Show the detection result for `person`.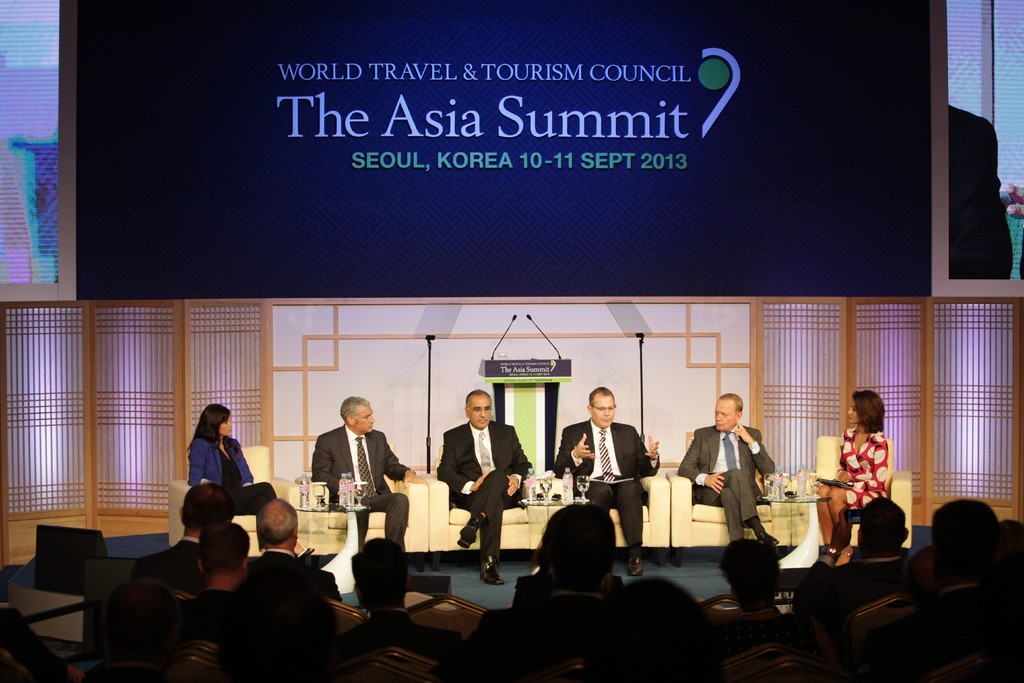
332, 537, 461, 674.
